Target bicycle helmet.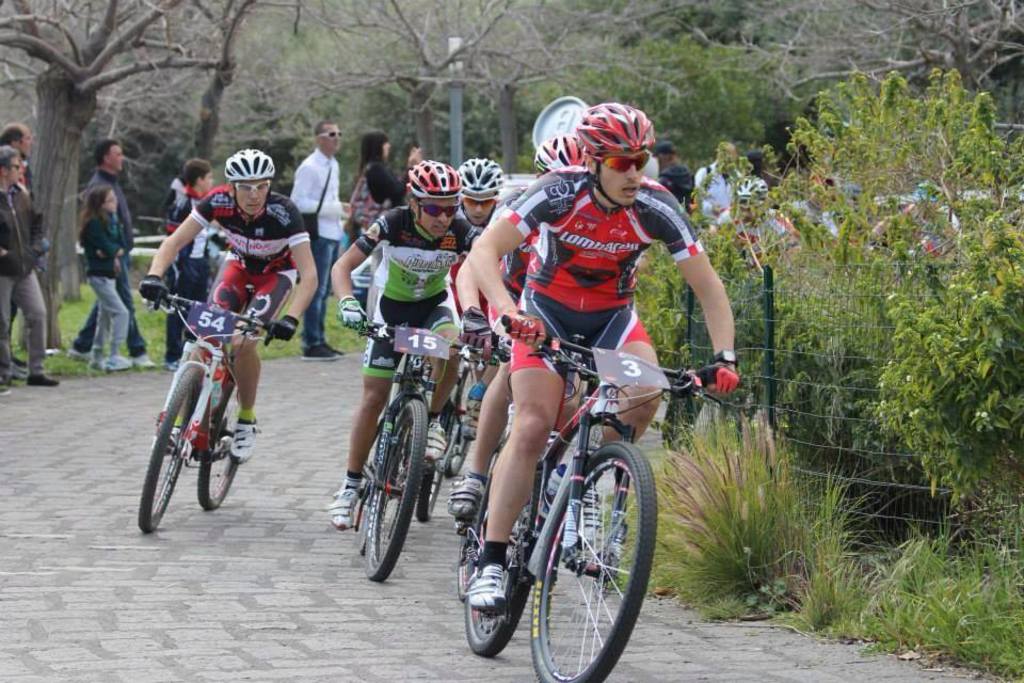
Target region: bbox=[574, 107, 652, 155].
